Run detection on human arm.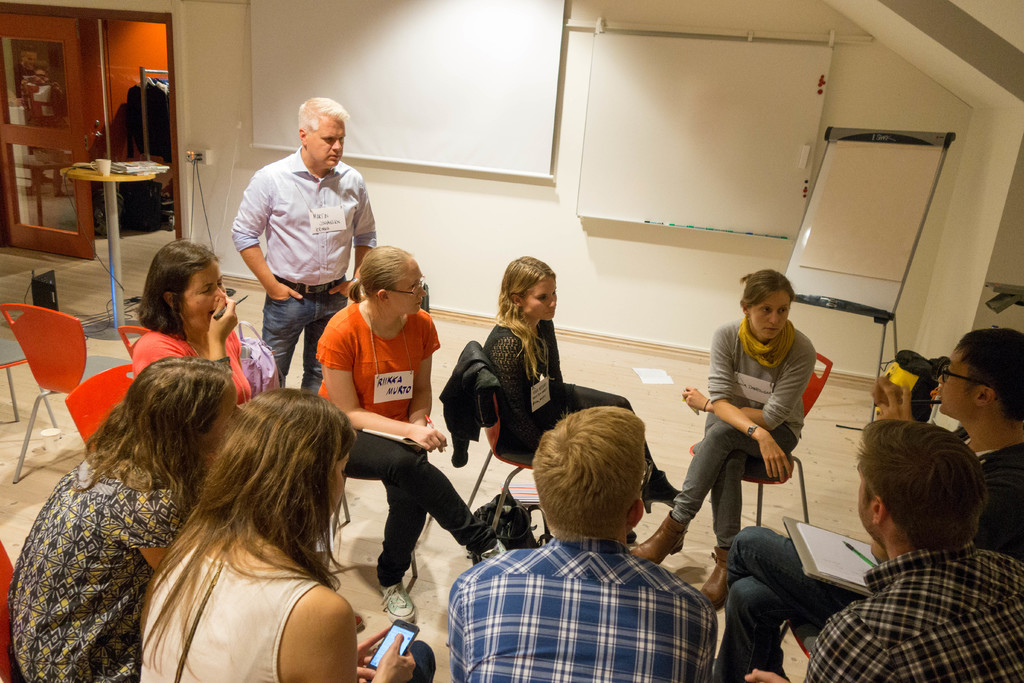
Result: <bbox>134, 293, 236, 378</bbox>.
